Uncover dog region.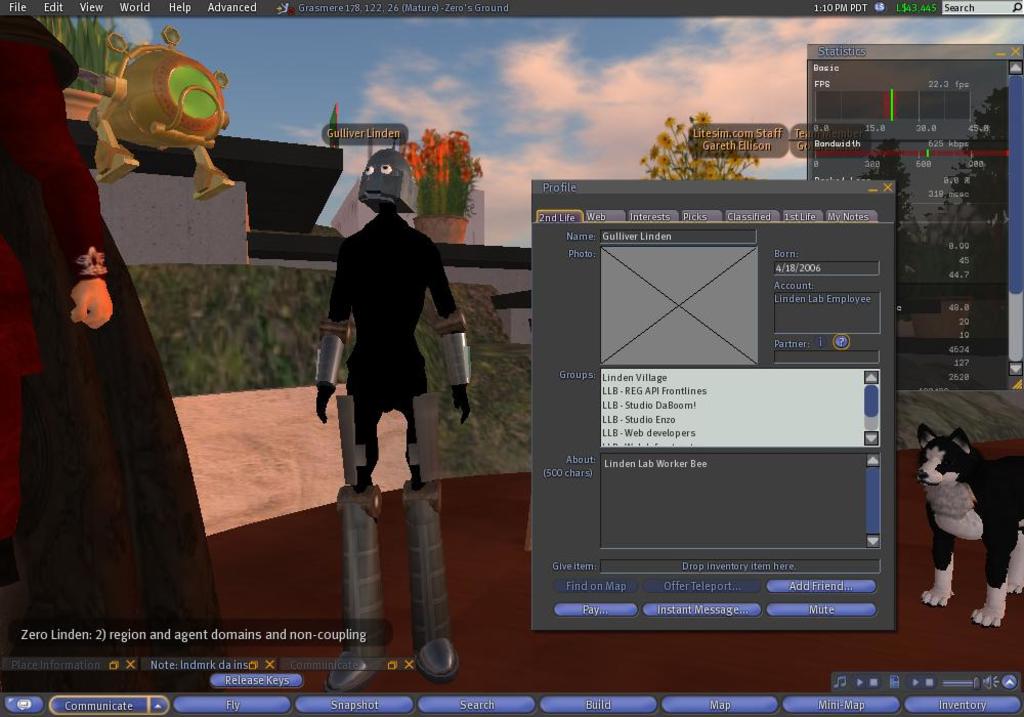
Uncovered: {"x1": 914, "y1": 426, "x2": 1023, "y2": 632}.
